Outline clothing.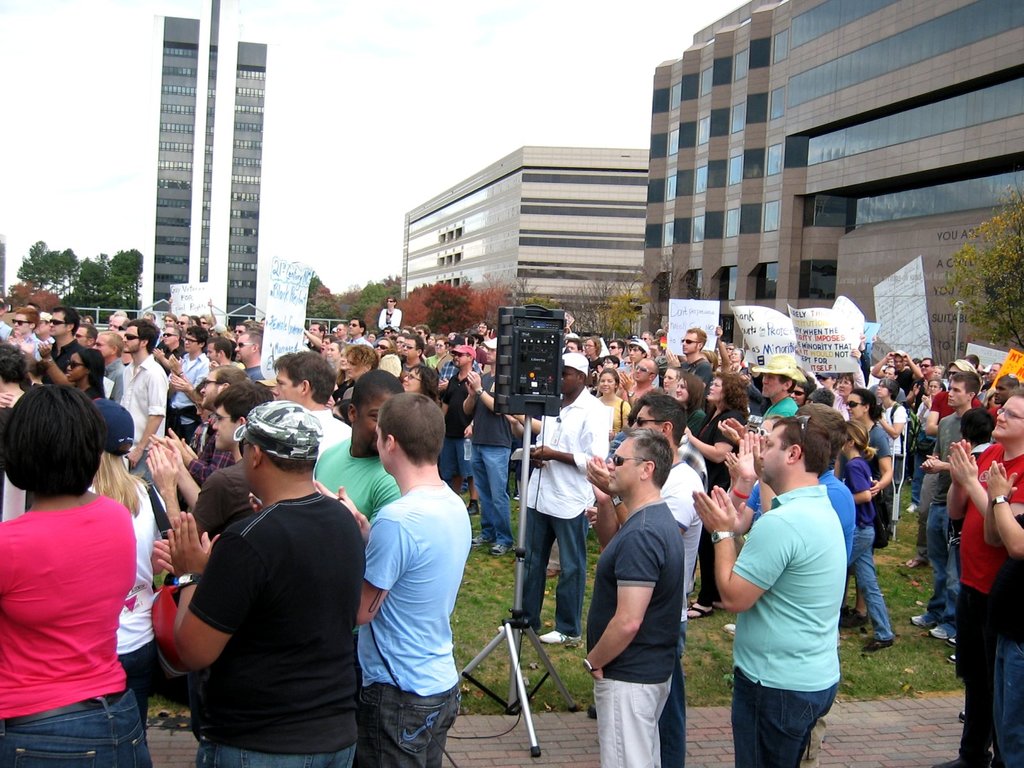
Outline: select_region(922, 408, 957, 633).
